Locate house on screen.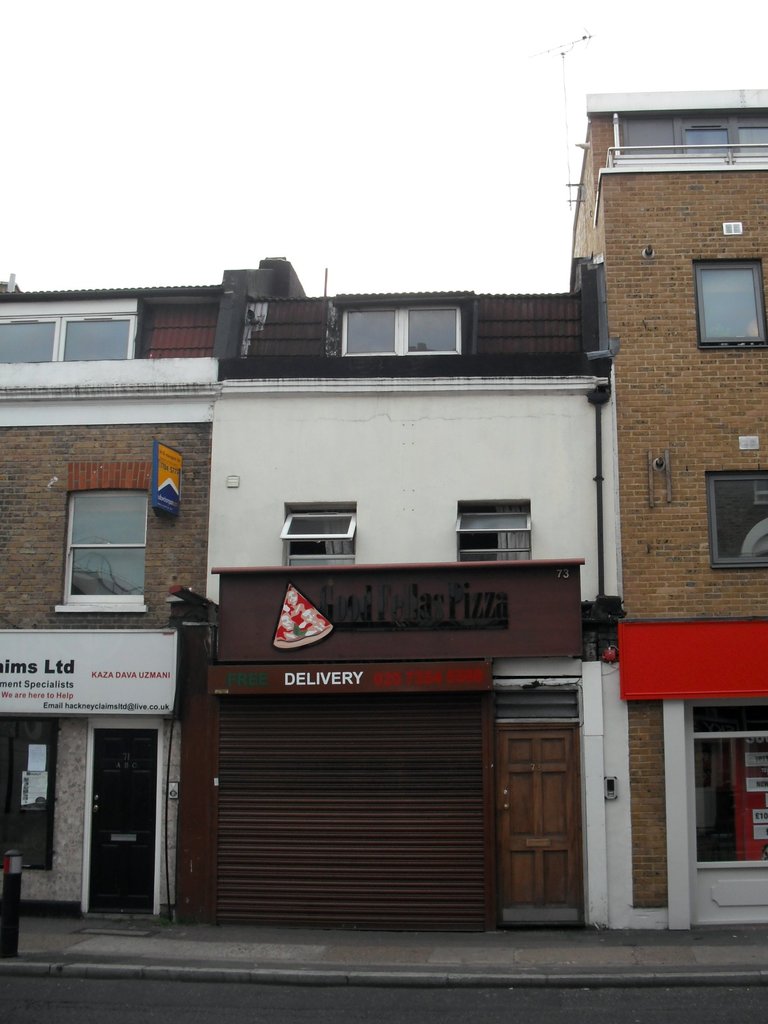
On screen at left=0, top=274, right=229, bottom=922.
